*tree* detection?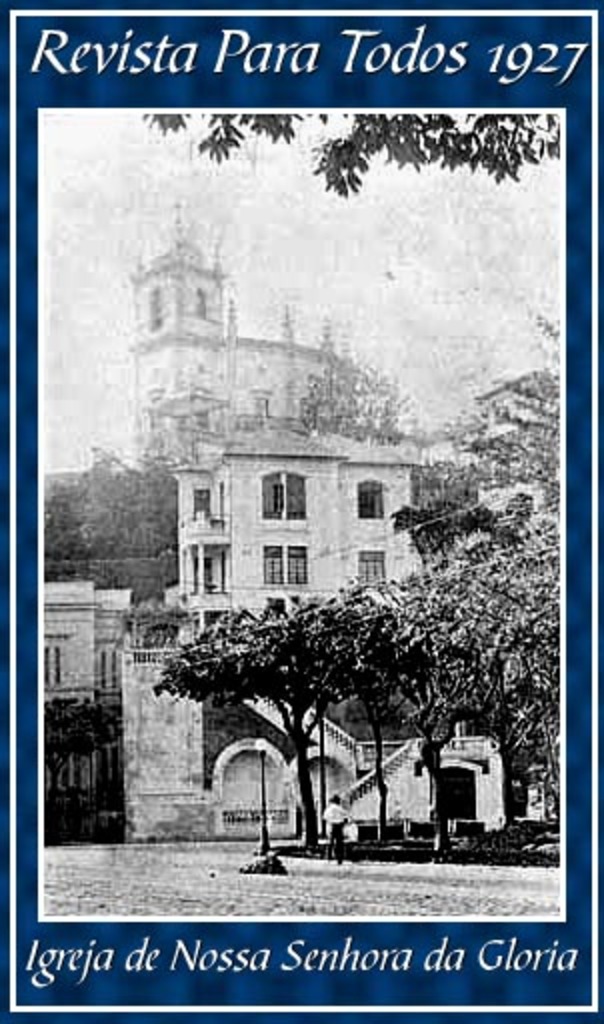
bbox(366, 570, 474, 814)
